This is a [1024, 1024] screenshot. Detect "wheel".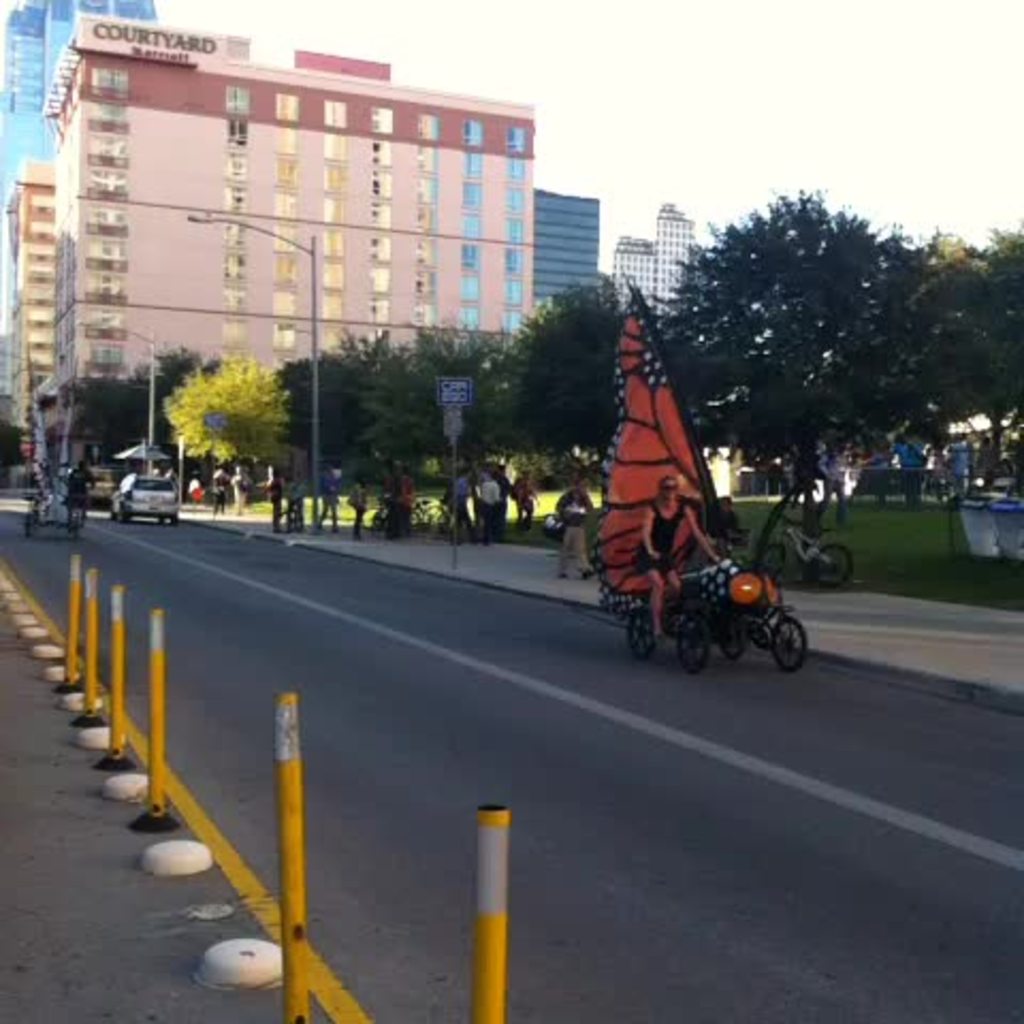
<box>26,516,30,540</box>.
